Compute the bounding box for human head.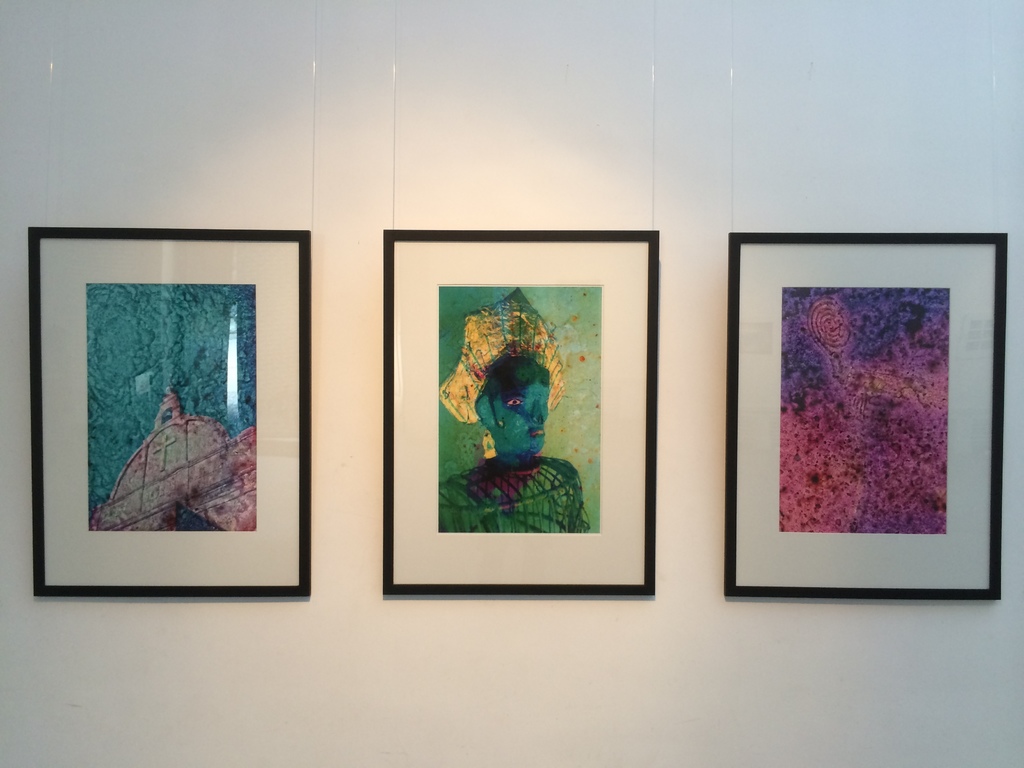
box(477, 355, 553, 454).
